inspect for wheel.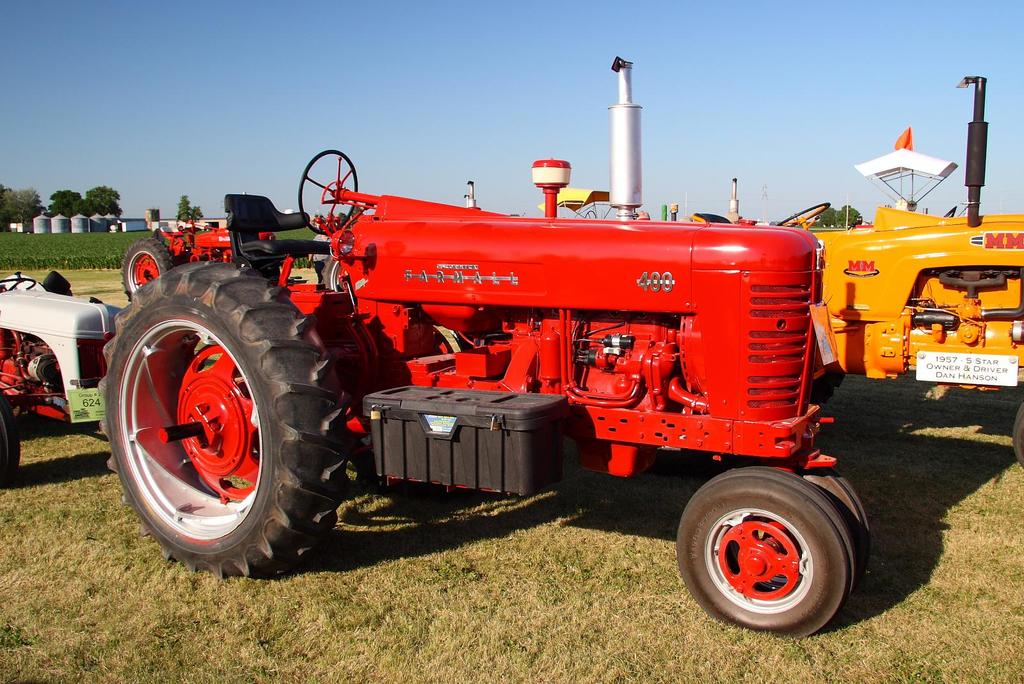
Inspection: {"left": 300, "top": 149, "right": 357, "bottom": 237}.
